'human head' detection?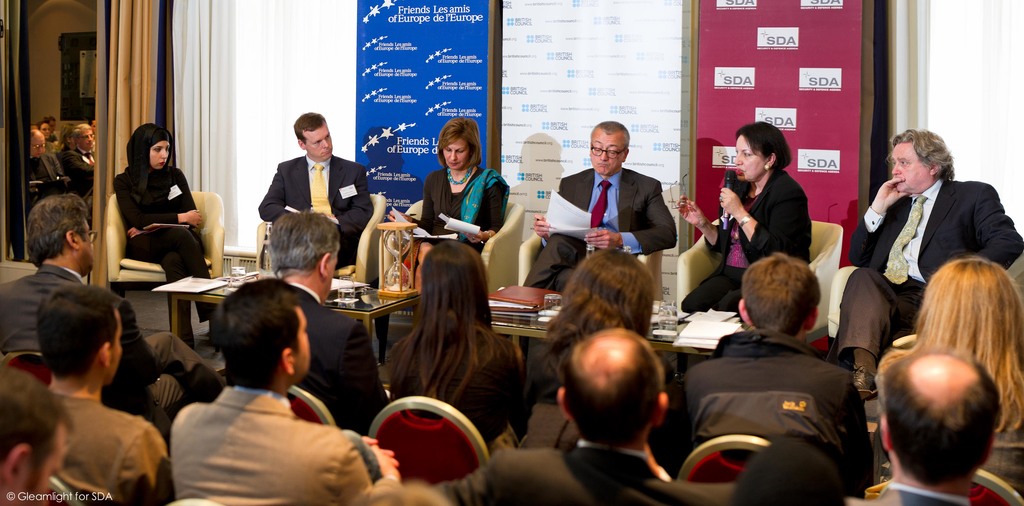
box=[0, 362, 76, 505]
